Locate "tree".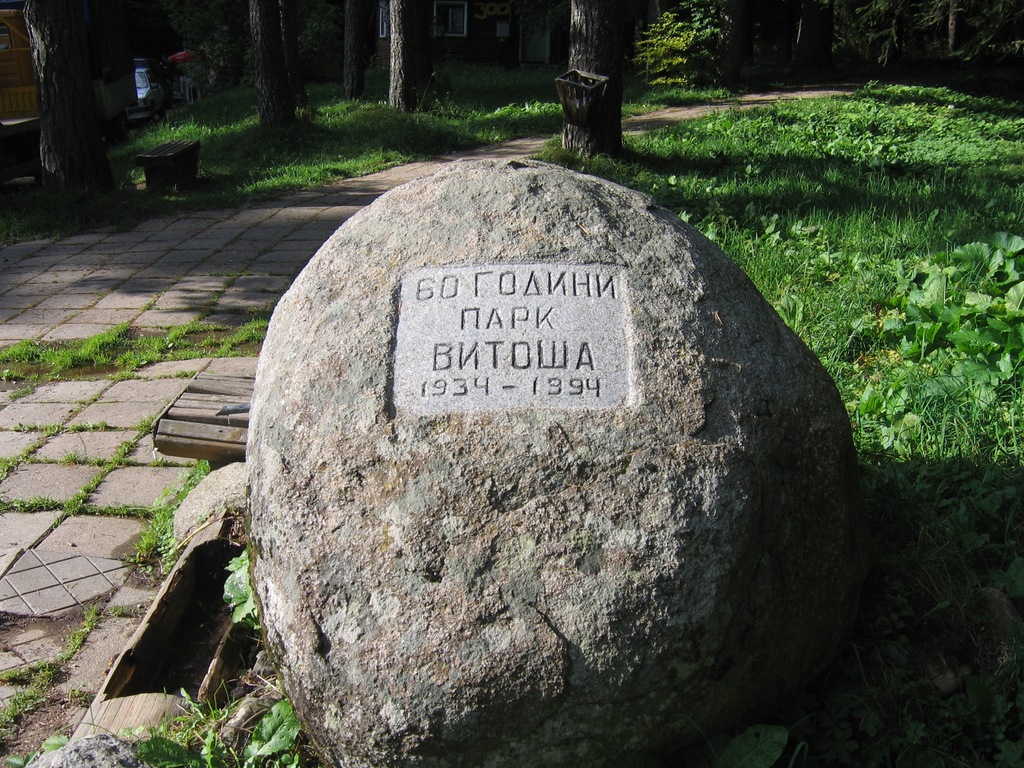
Bounding box: 380, 0, 435, 118.
